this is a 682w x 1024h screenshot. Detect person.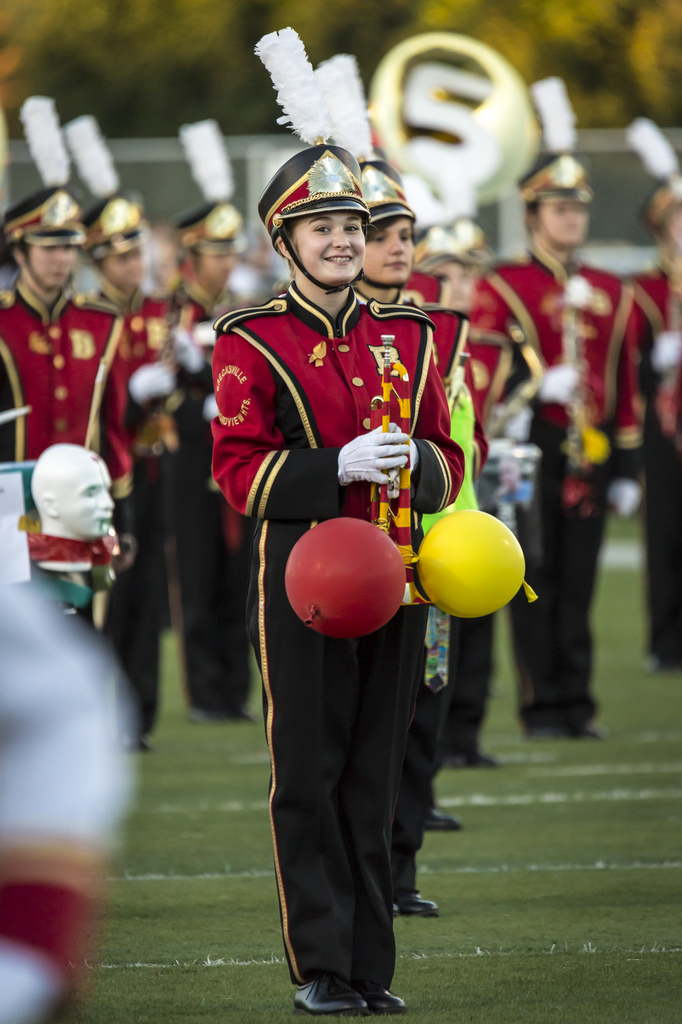
(460,70,653,741).
